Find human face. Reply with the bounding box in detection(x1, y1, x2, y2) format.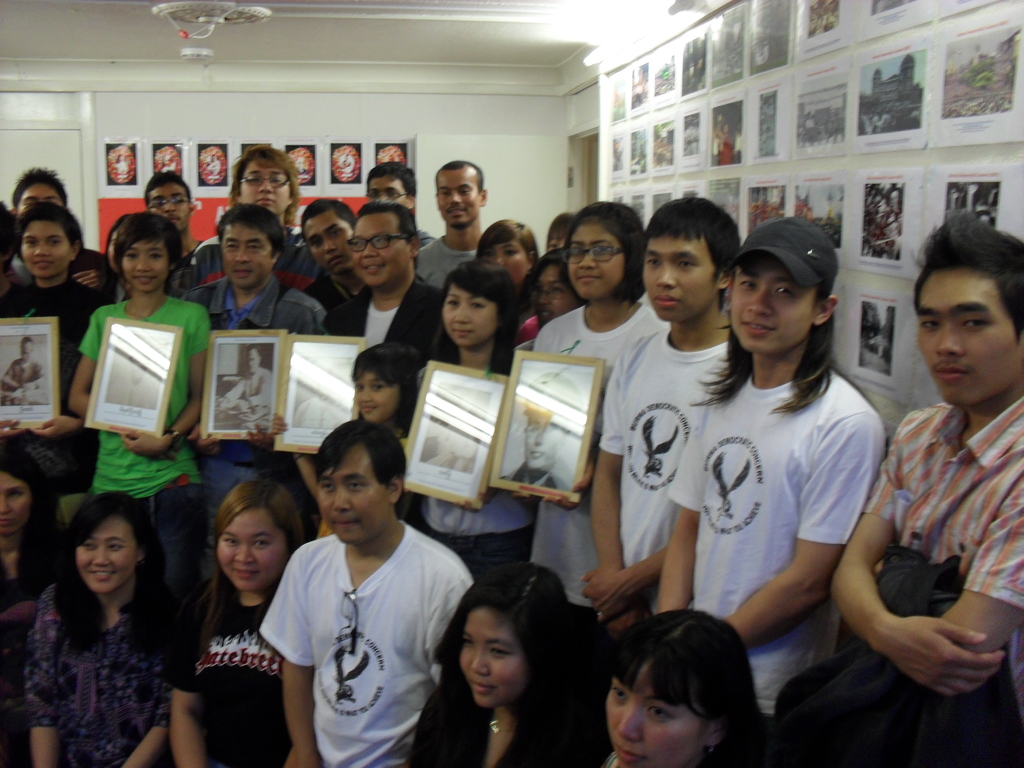
detection(212, 513, 291, 593).
